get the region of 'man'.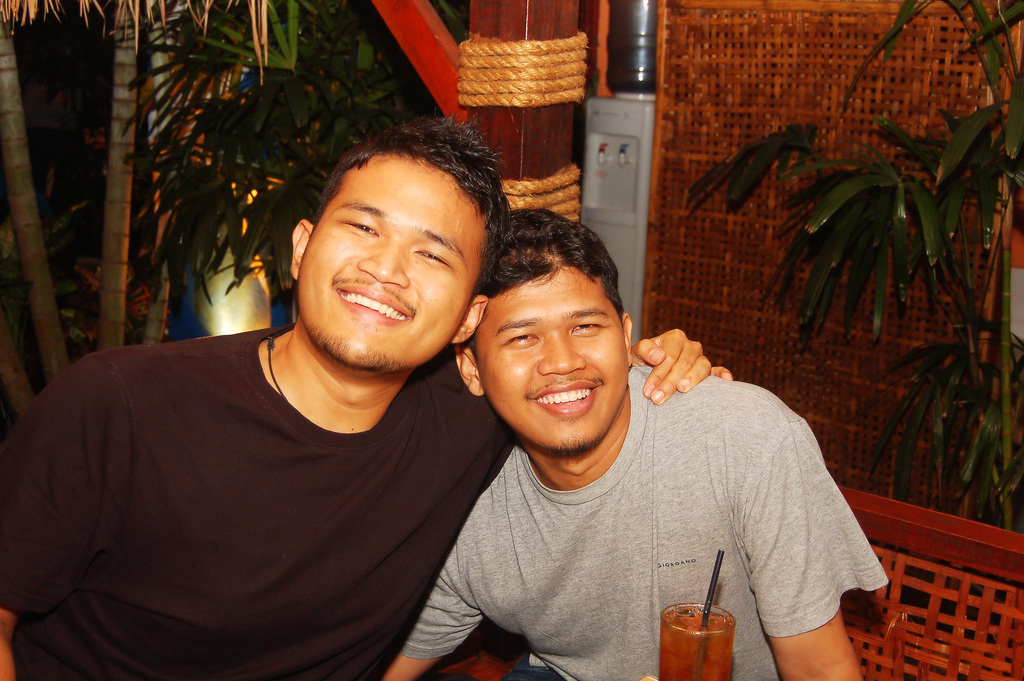
box(45, 121, 600, 680).
